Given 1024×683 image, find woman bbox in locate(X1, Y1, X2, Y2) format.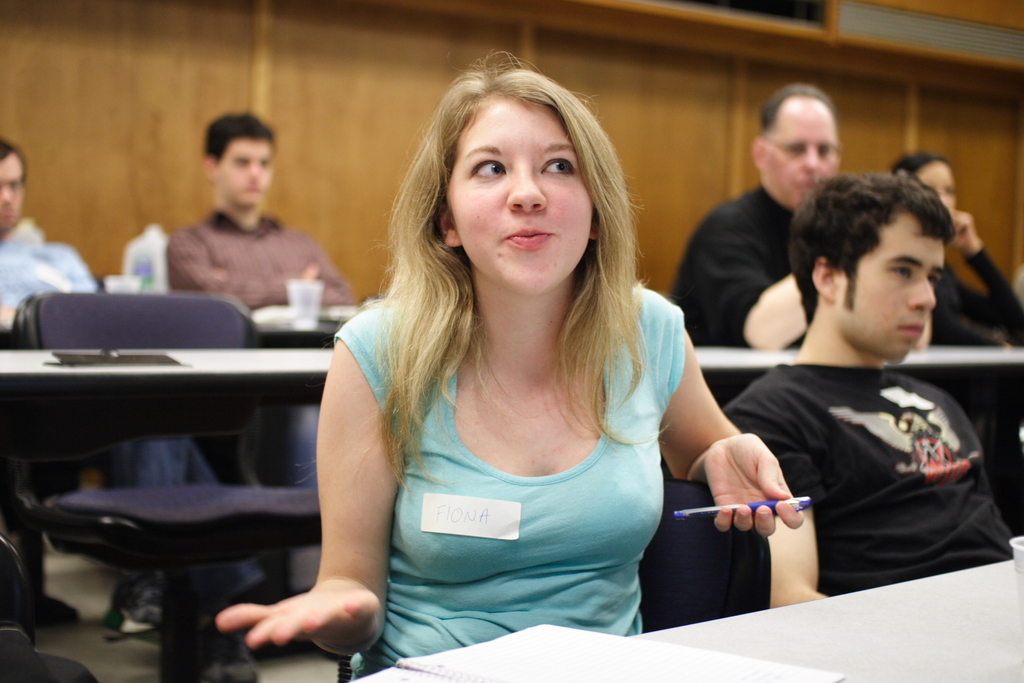
locate(885, 148, 1023, 352).
